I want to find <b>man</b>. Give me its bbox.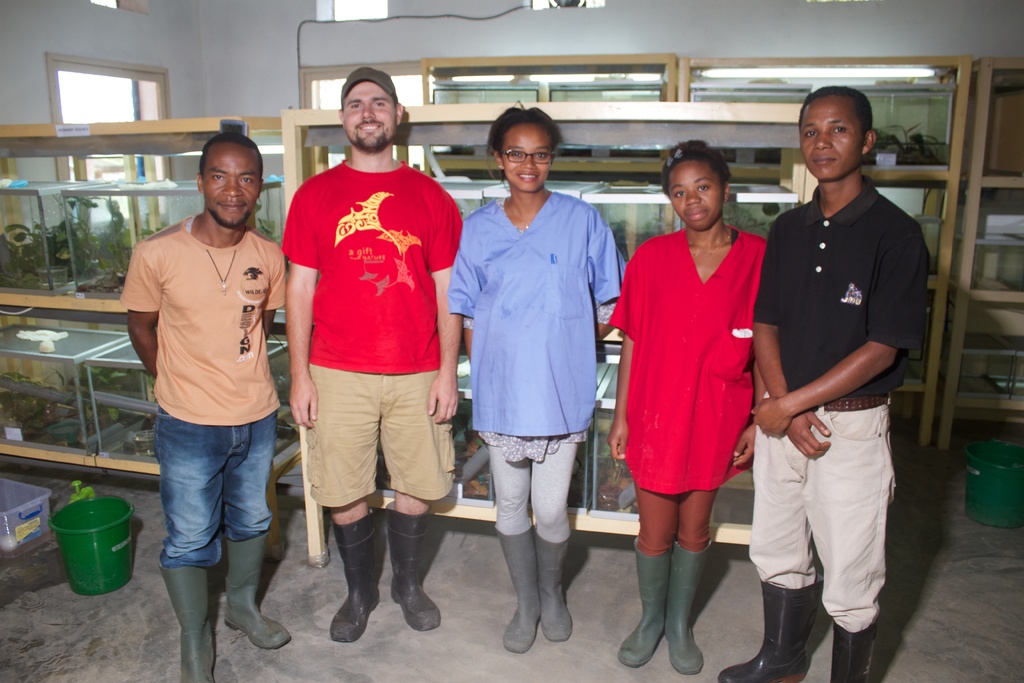
[268,65,463,651].
